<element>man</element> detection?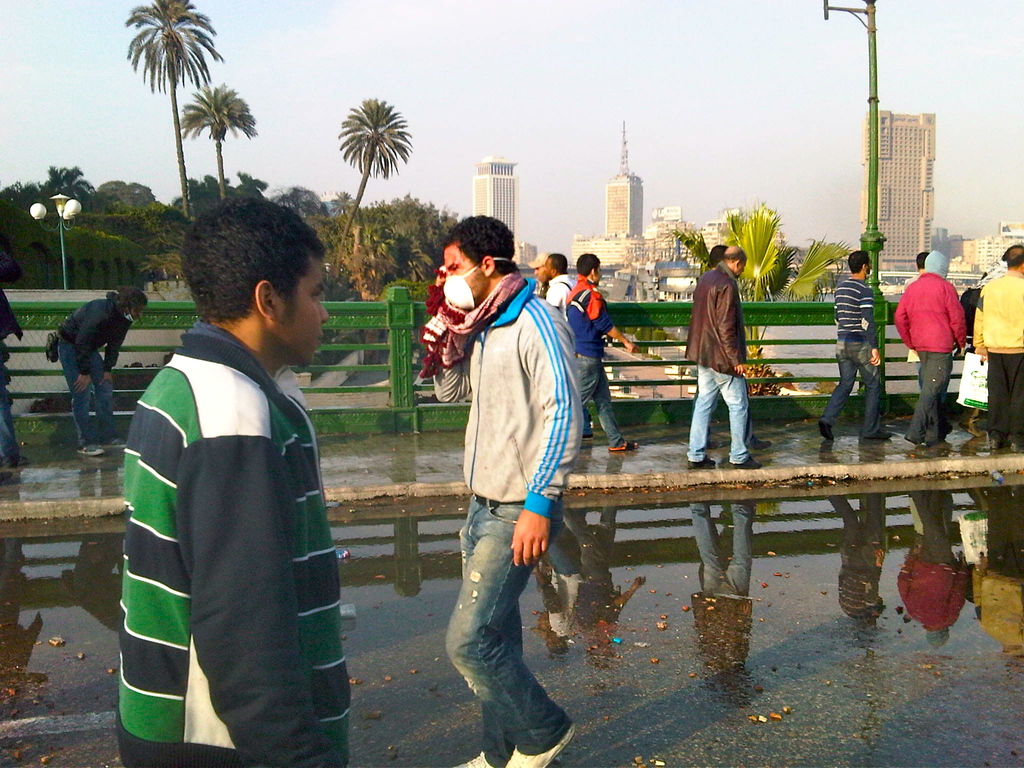
bbox=(712, 245, 772, 449)
